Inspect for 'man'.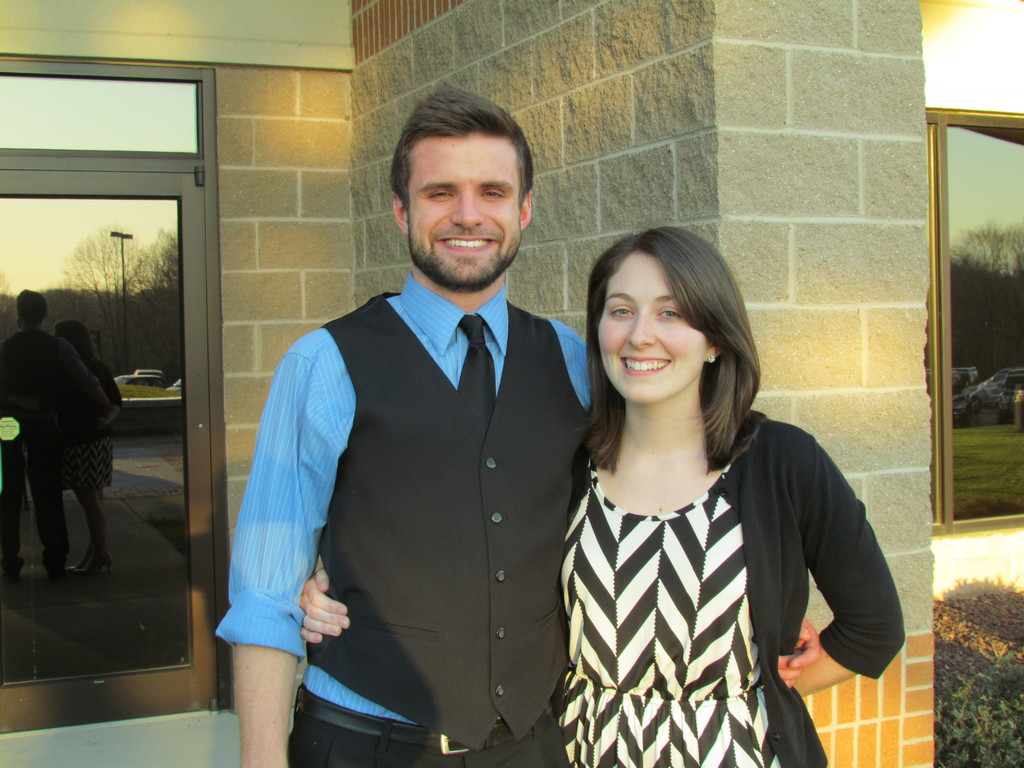
Inspection: detection(207, 87, 819, 767).
